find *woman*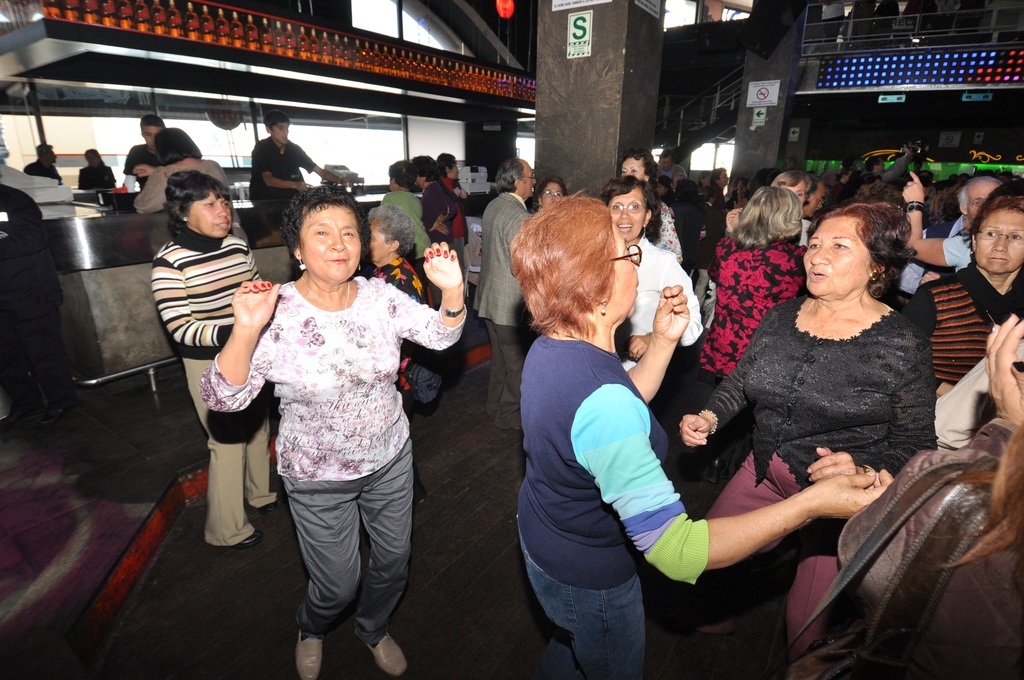
358, 201, 441, 501
